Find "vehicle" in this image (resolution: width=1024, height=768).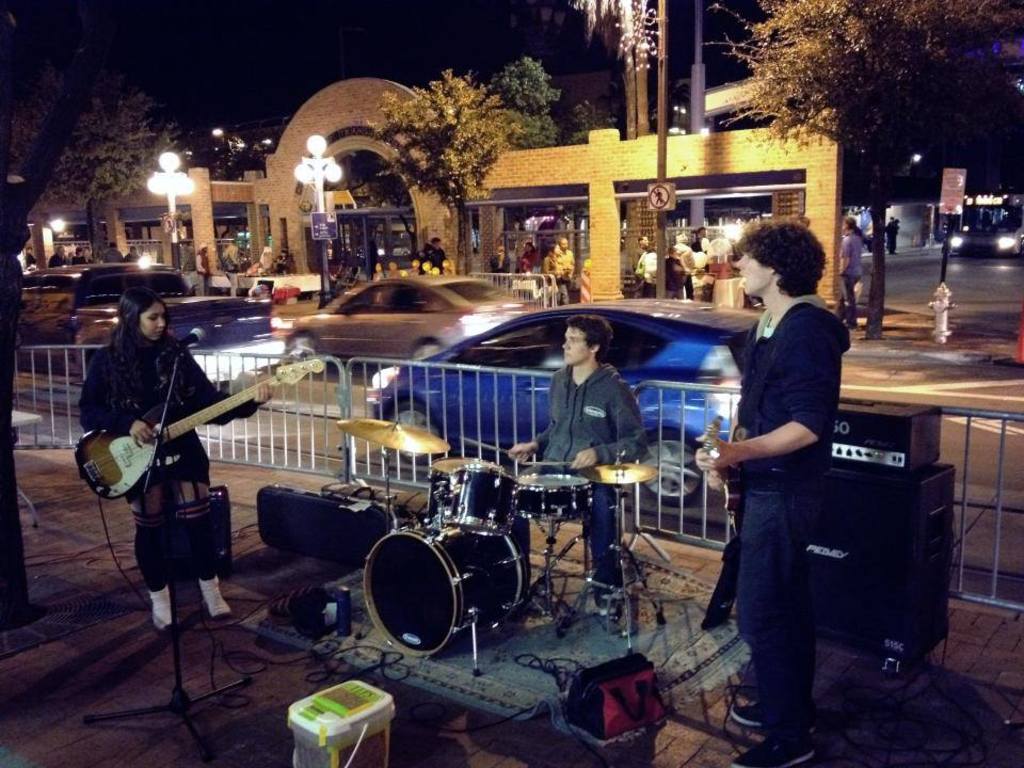
[x1=268, y1=277, x2=535, y2=368].
